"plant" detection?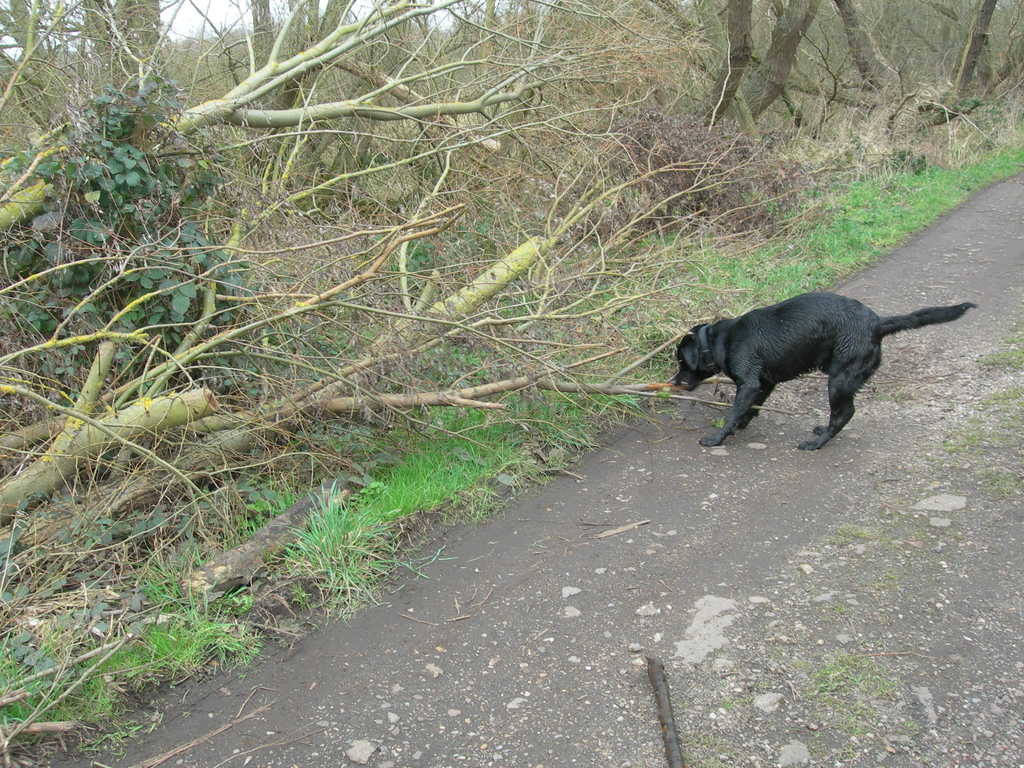
pyautogui.locateOnScreen(172, 533, 203, 570)
